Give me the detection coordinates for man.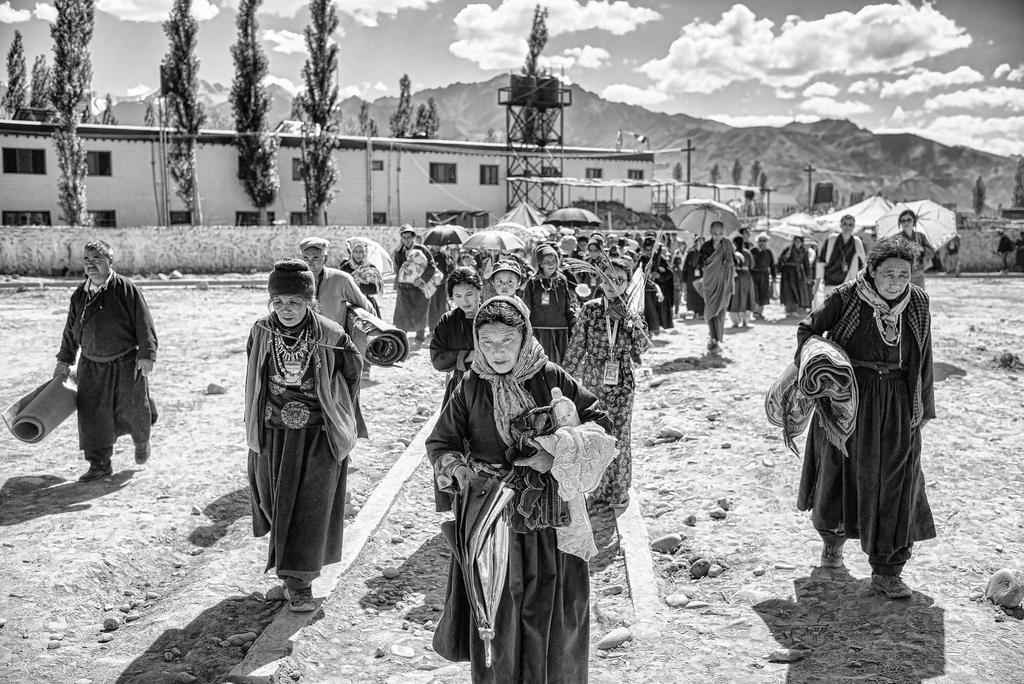
(left=695, top=221, right=732, bottom=353).
